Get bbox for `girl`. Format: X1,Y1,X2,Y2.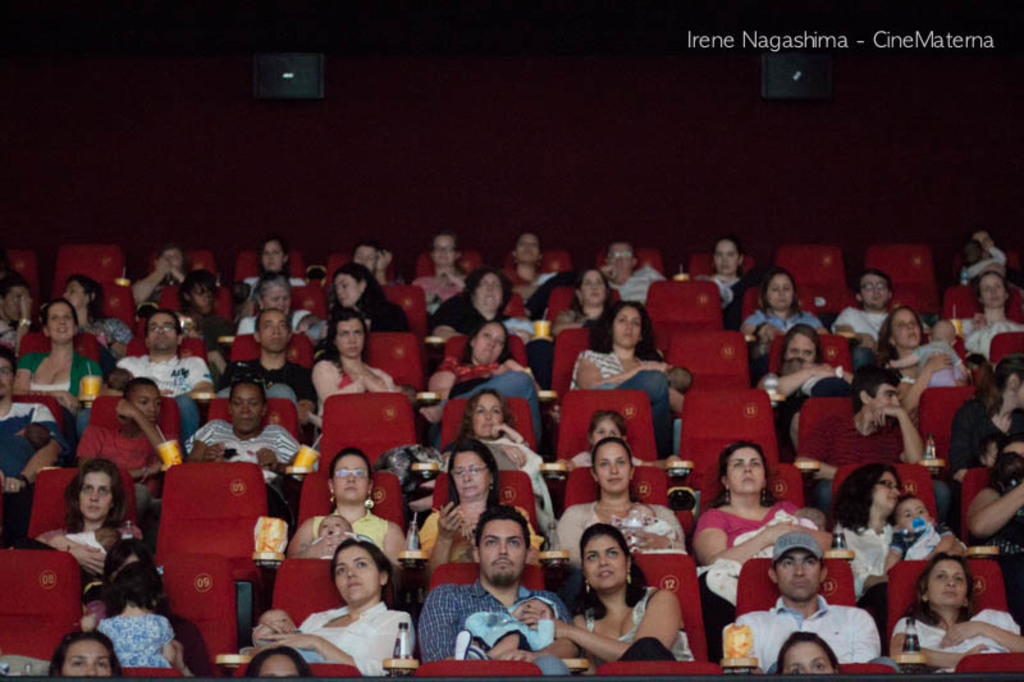
562,411,678,472.
